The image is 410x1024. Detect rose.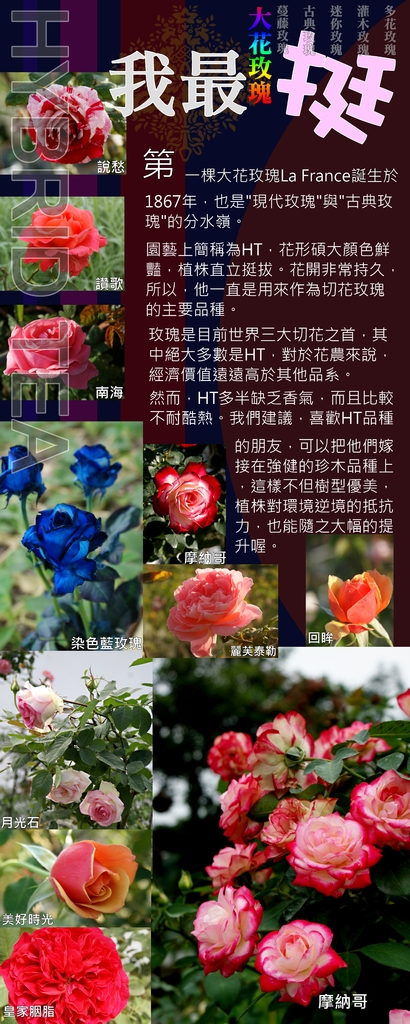
Detection: x1=153, y1=461, x2=220, y2=529.
